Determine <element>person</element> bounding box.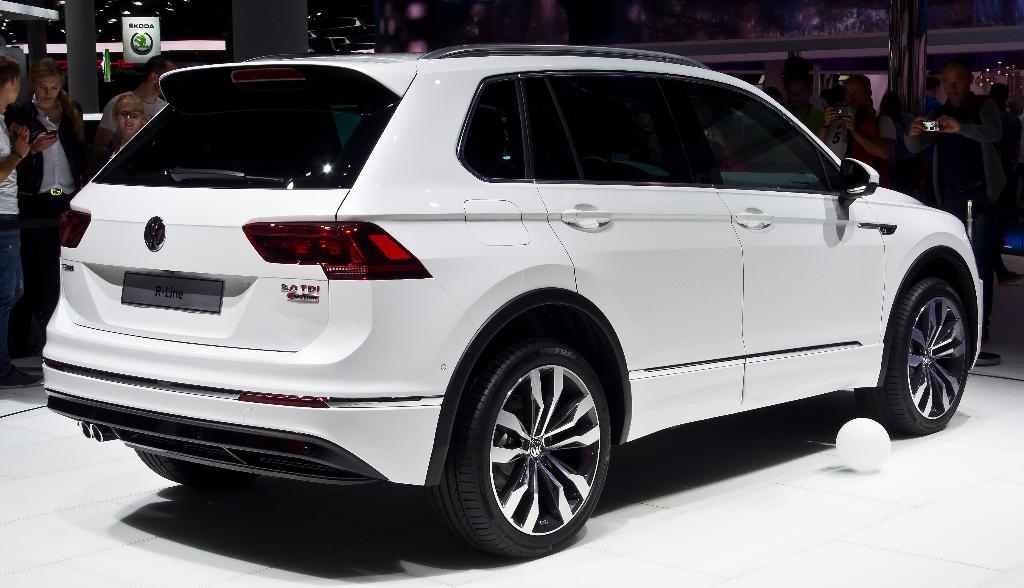
Determined: box(99, 49, 178, 152).
